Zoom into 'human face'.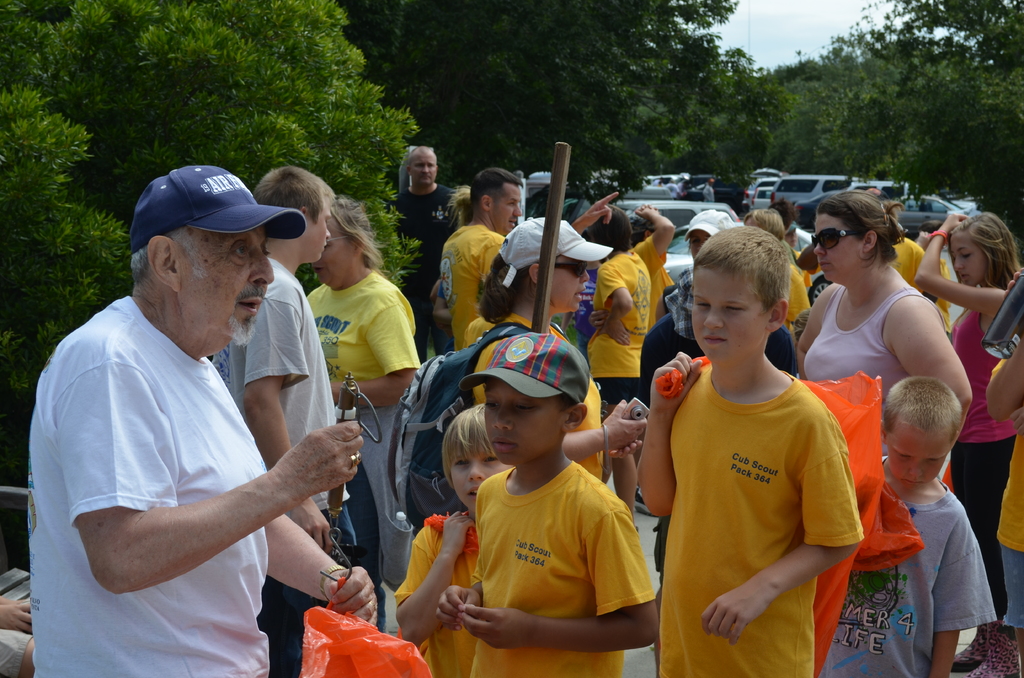
Zoom target: 885/415/954/490.
